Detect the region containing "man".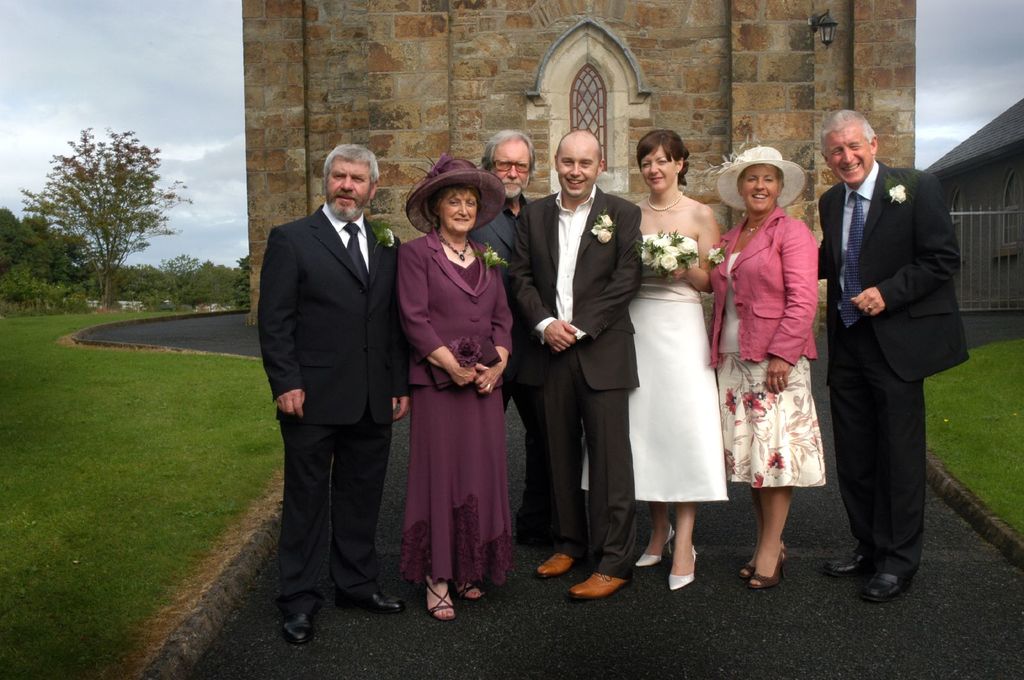
253 146 412 643.
